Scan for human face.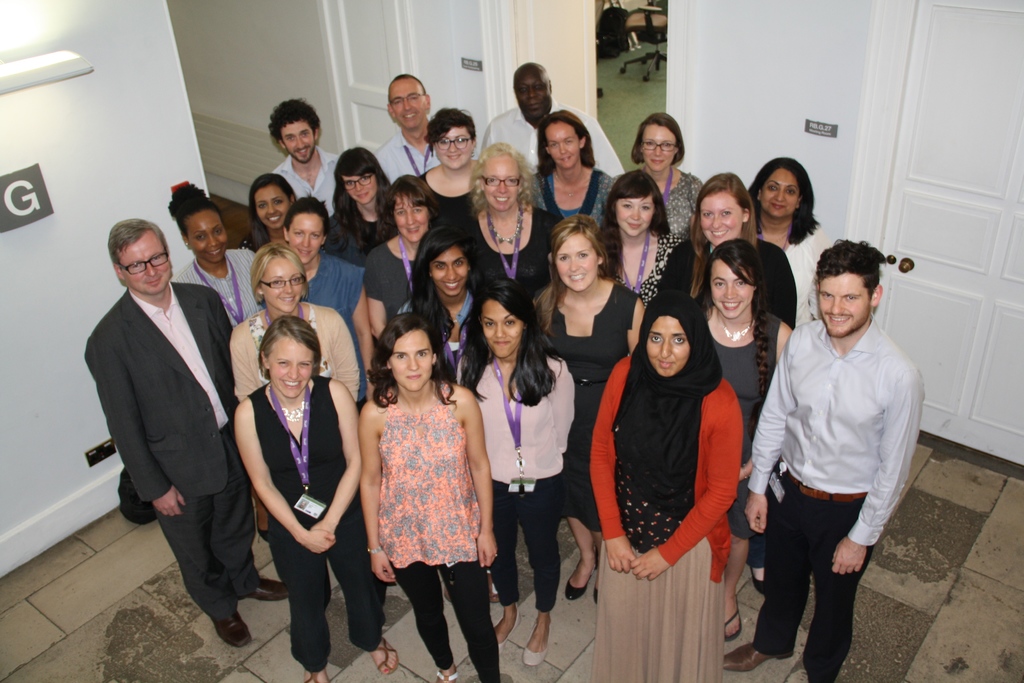
Scan result: <region>387, 76, 425, 126</region>.
